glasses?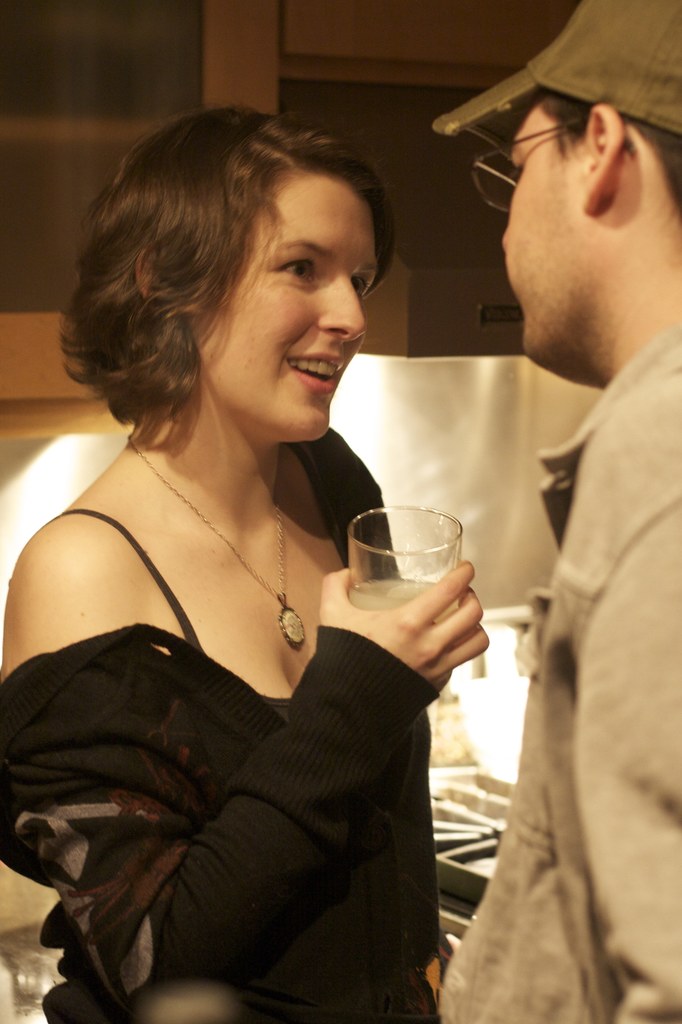
region(469, 124, 560, 213)
